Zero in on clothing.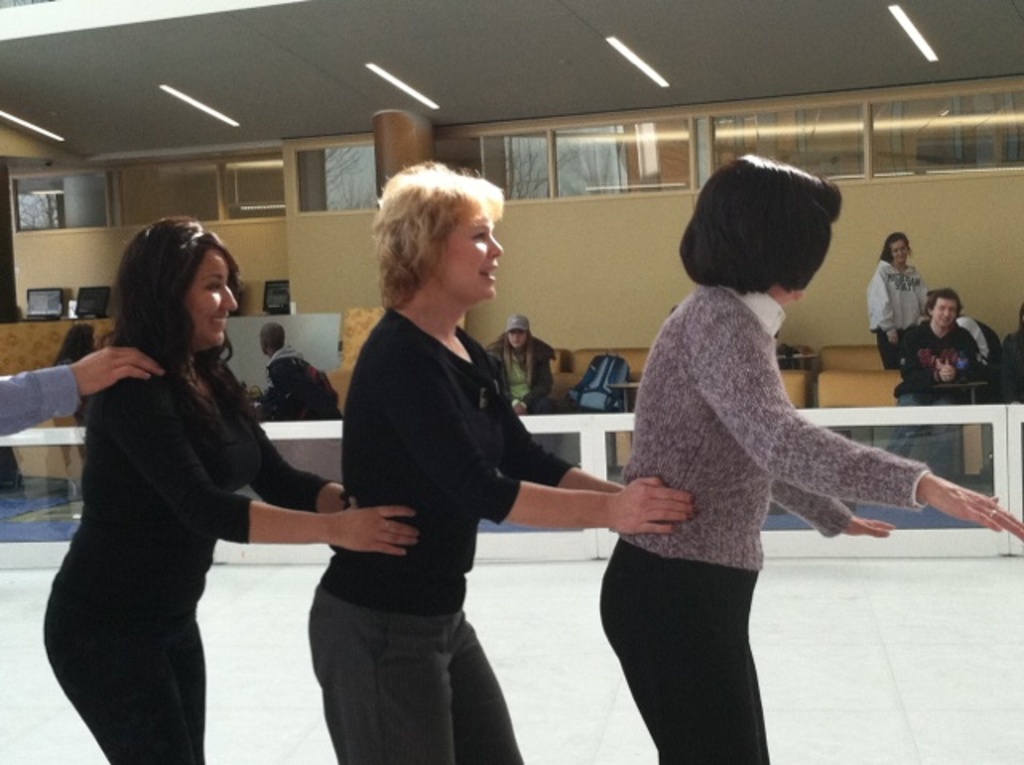
Zeroed in: x1=490 y1=338 x2=560 y2=419.
